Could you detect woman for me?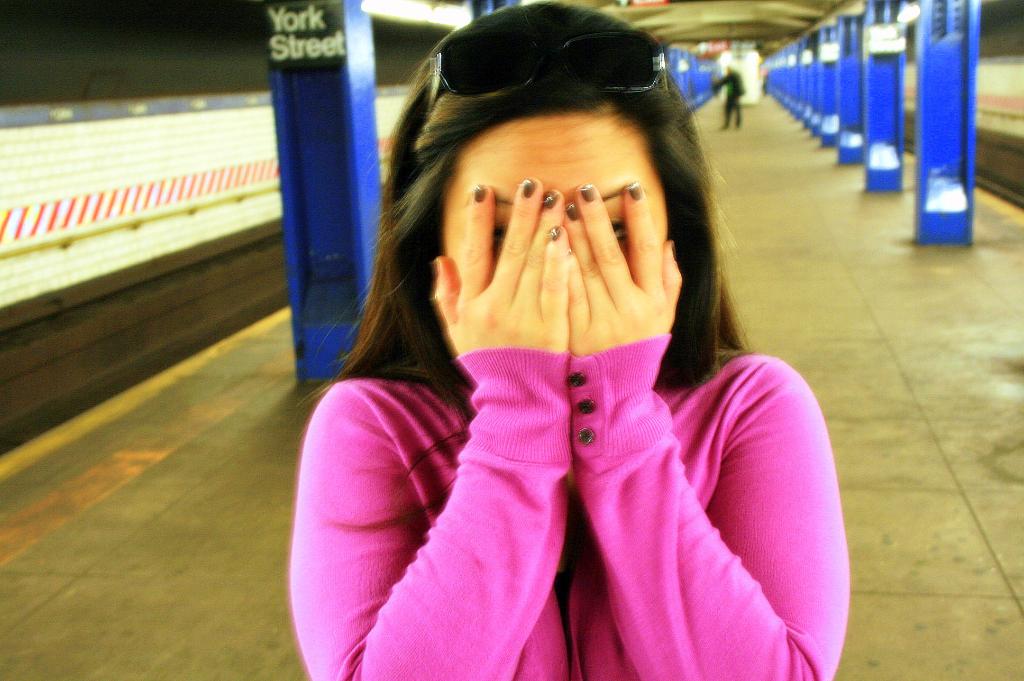
Detection result: x1=308, y1=24, x2=830, y2=680.
